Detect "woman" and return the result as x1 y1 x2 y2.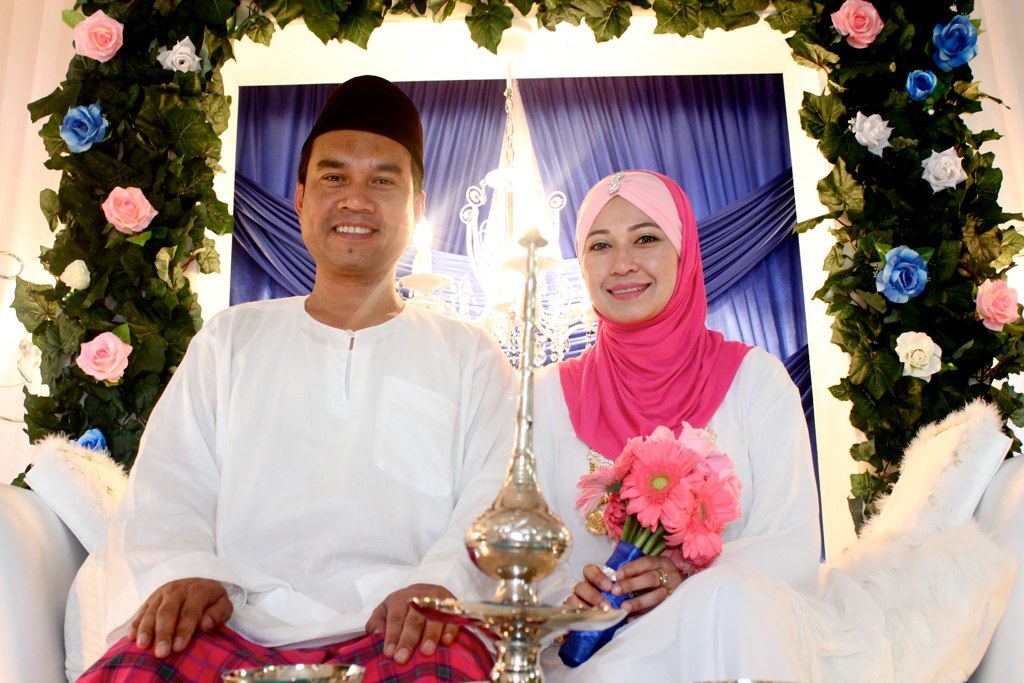
514 165 819 679.
